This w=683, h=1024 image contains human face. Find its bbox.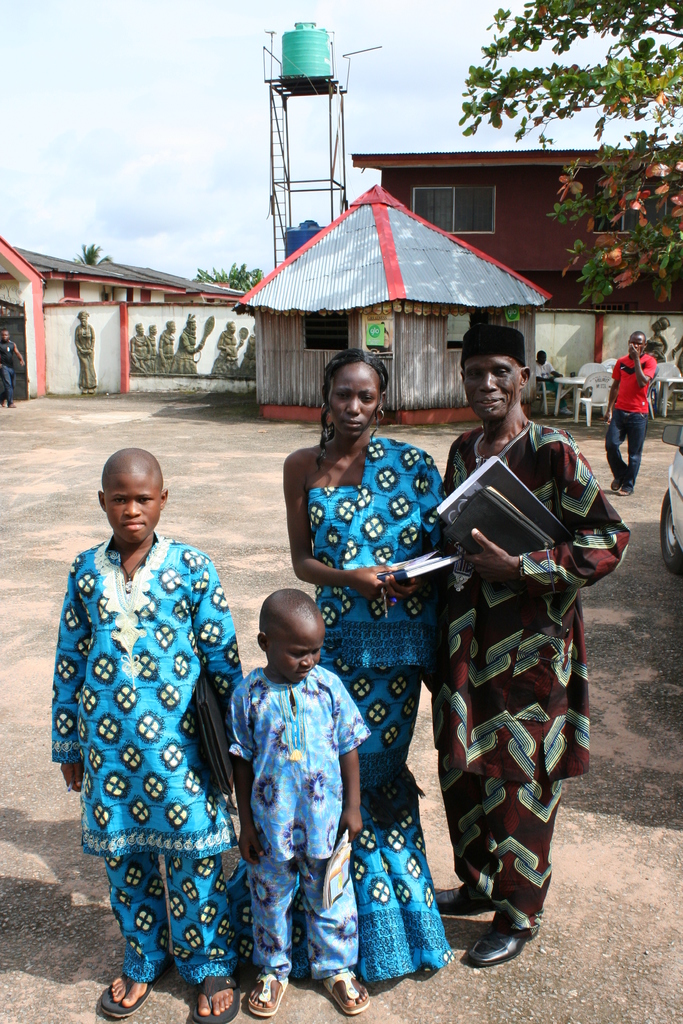
[left=102, top=469, right=163, bottom=545].
